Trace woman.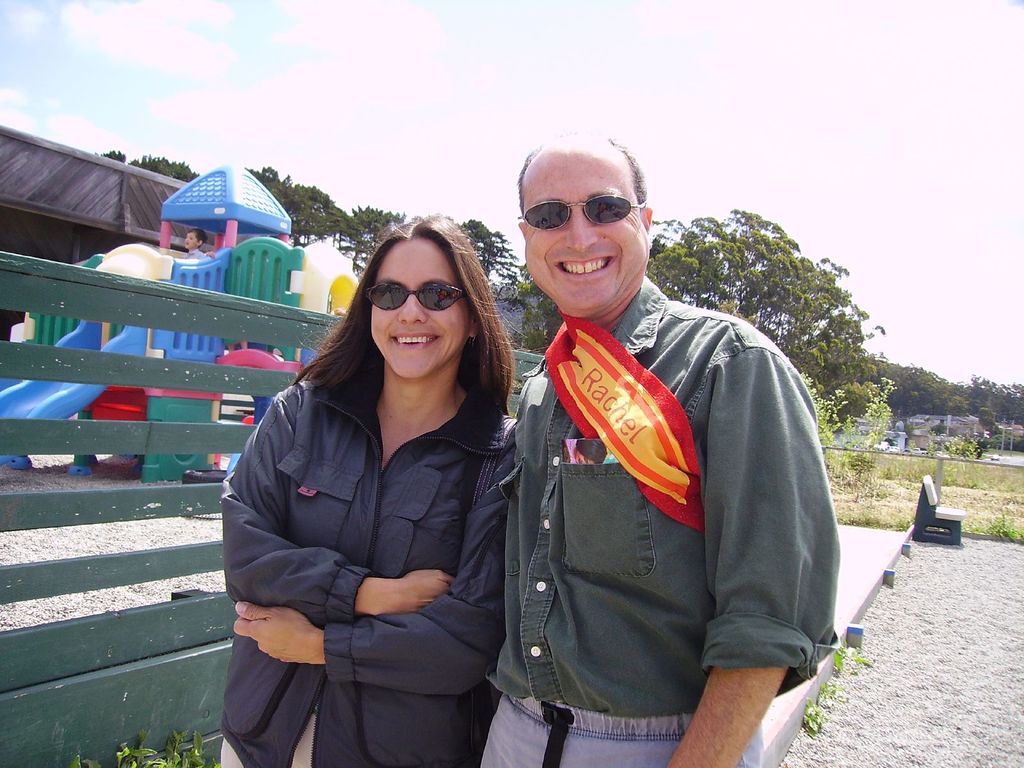
Traced to (x1=207, y1=210, x2=513, y2=767).
